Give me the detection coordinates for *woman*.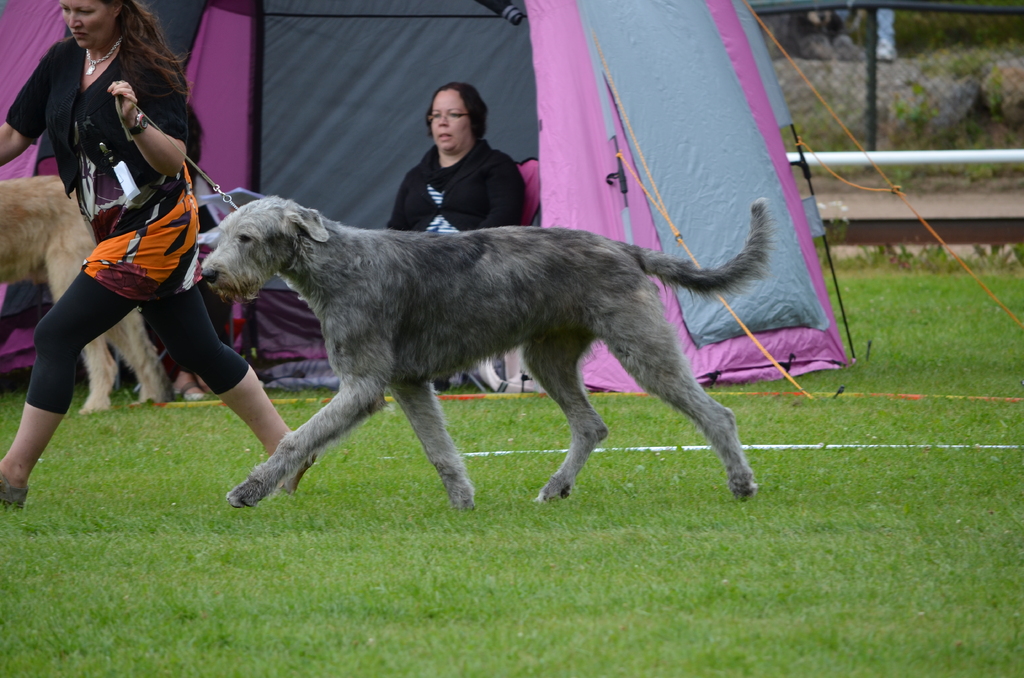
[385, 77, 569, 390].
